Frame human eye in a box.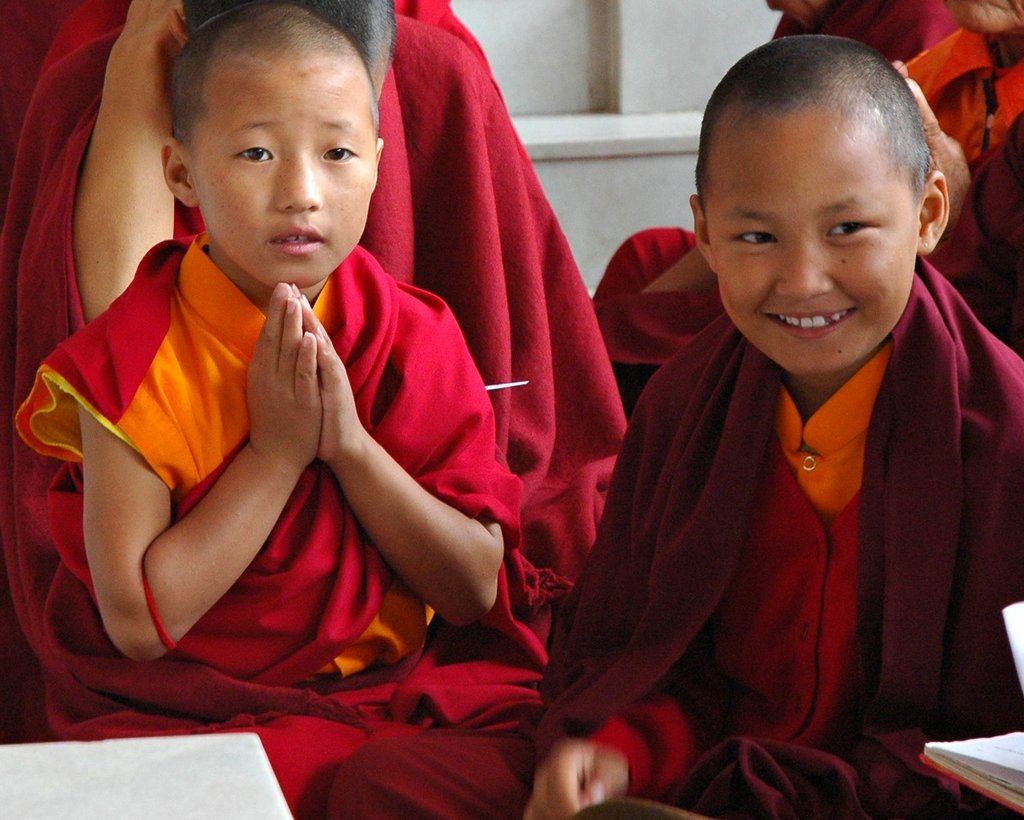
box=[229, 140, 277, 169].
